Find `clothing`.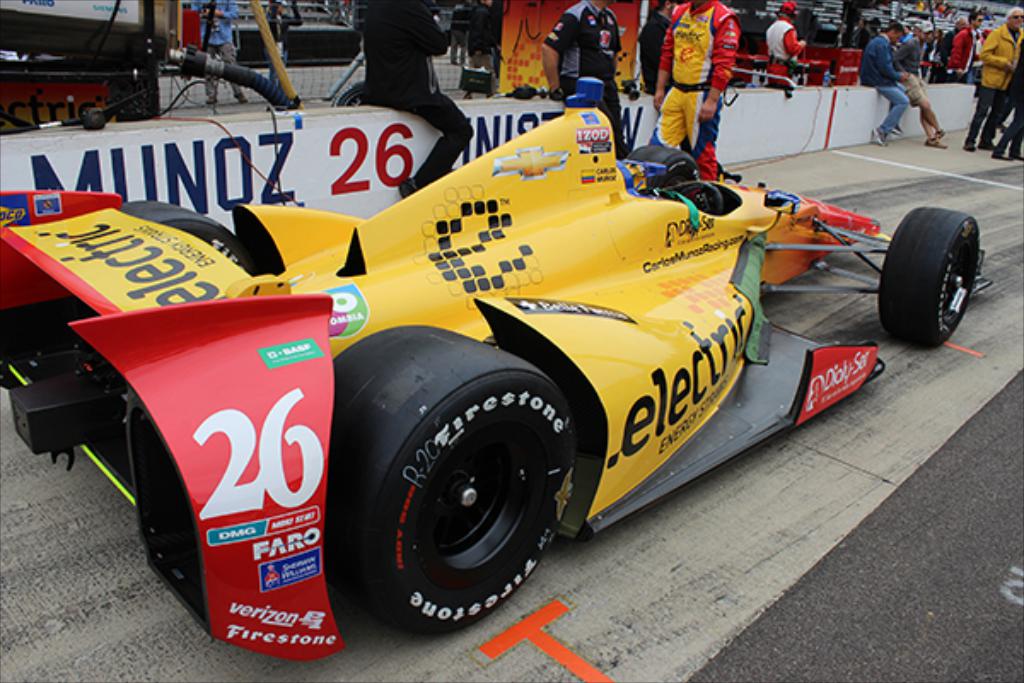
x1=860, y1=34, x2=906, y2=137.
